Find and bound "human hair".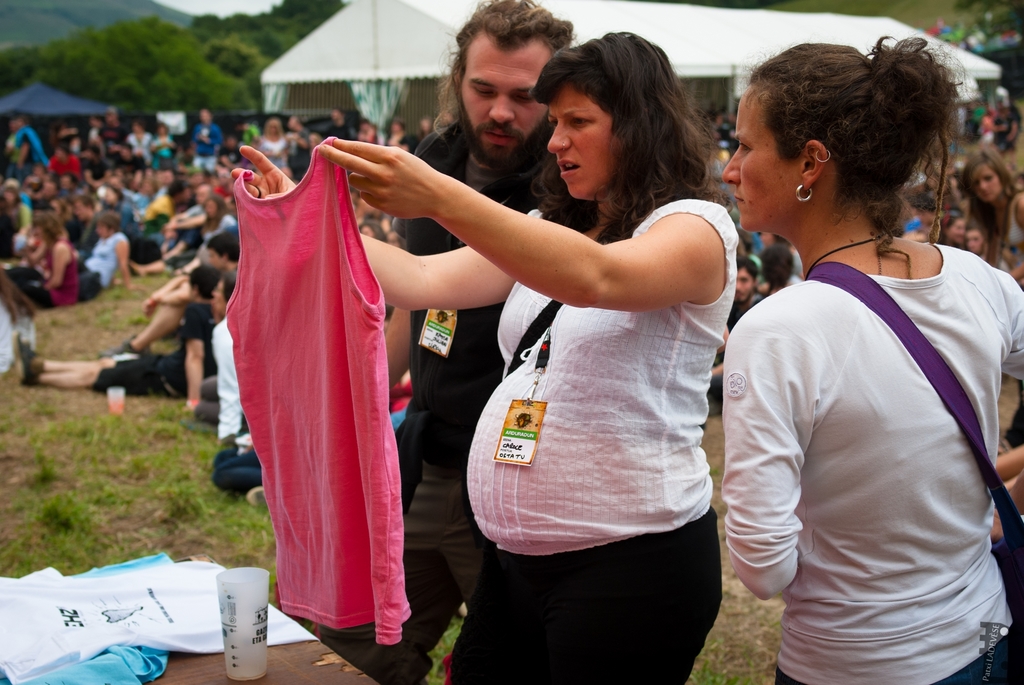
Bound: rect(961, 141, 1021, 242).
